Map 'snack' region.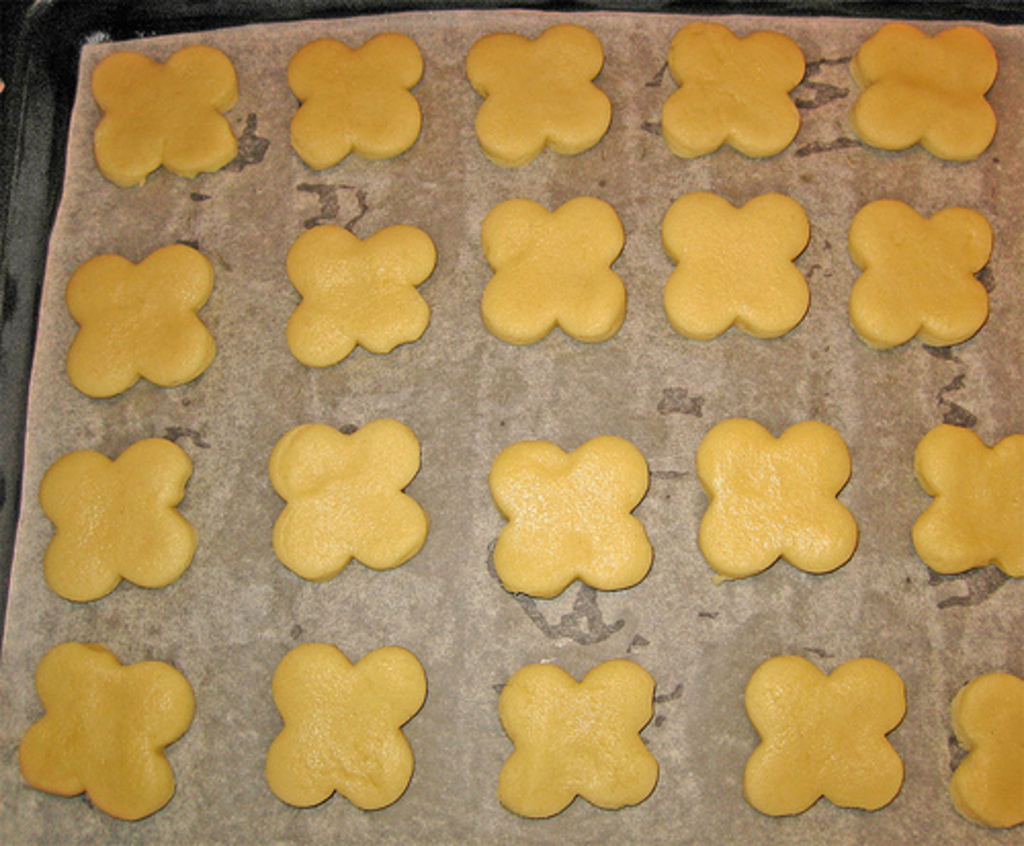
Mapped to (90, 45, 248, 193).
